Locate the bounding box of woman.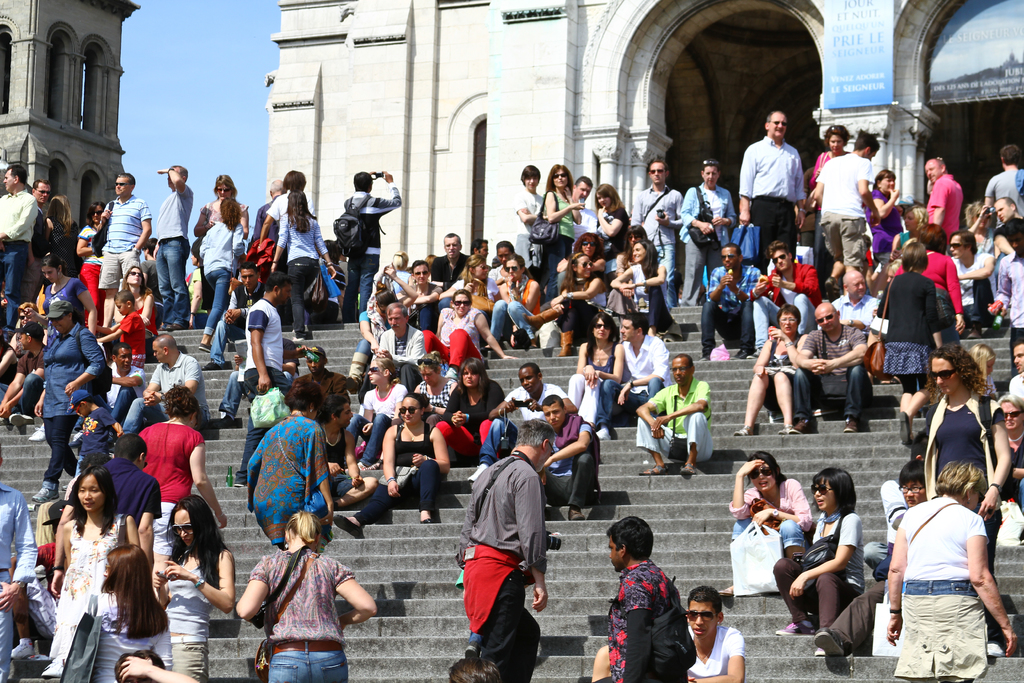
Bounding box: select_region(113, 261, 161, 340).
